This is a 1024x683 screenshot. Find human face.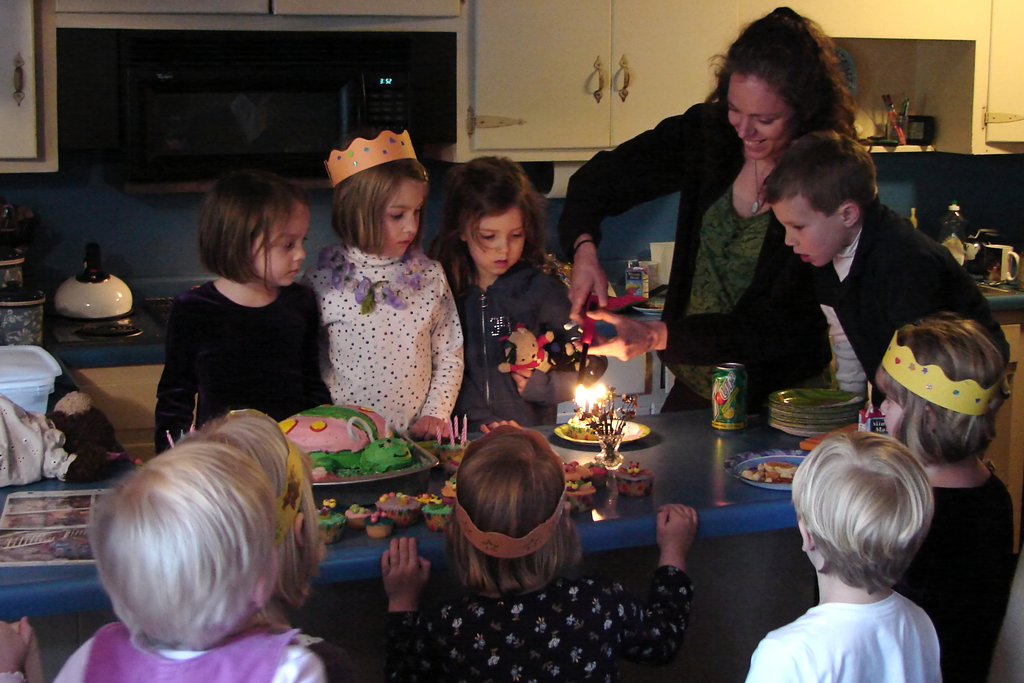
Bounding box: rect(467, 206, 525, 276).
